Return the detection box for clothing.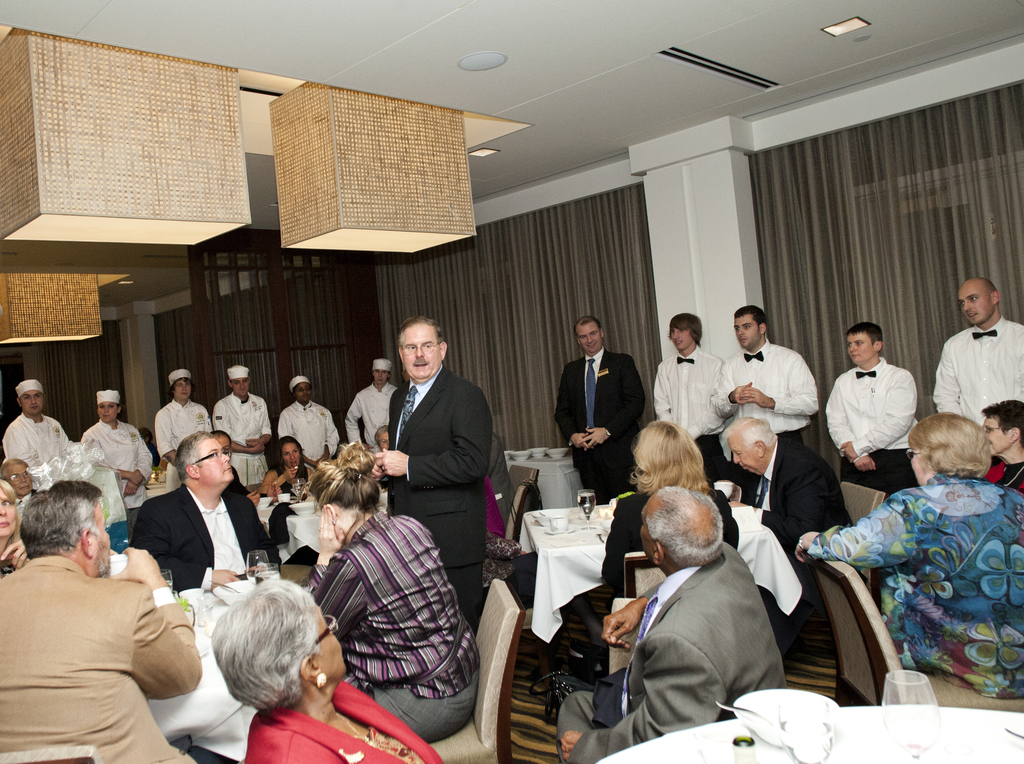
308:513:475:747.
